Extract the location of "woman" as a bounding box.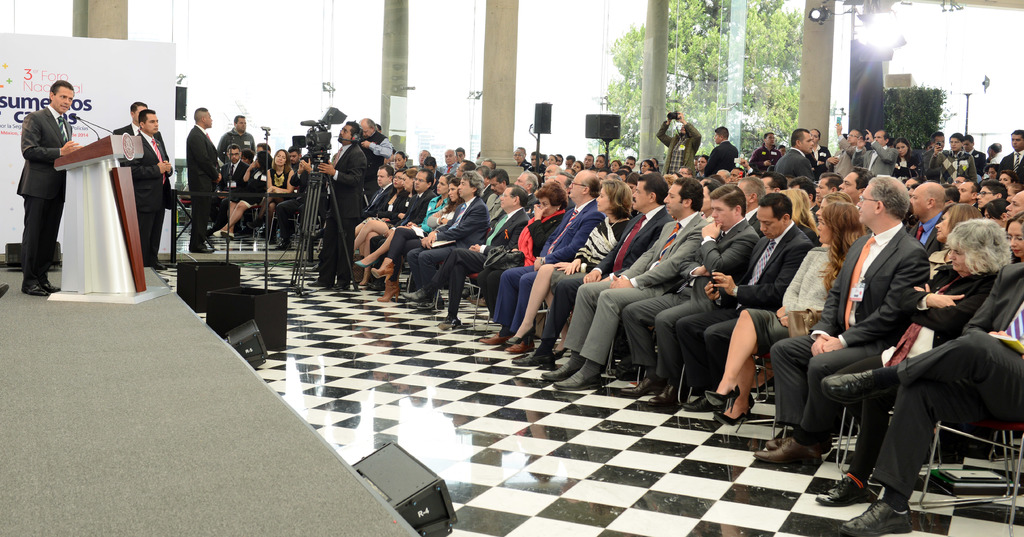
locate(545, 181, 640, 372).
